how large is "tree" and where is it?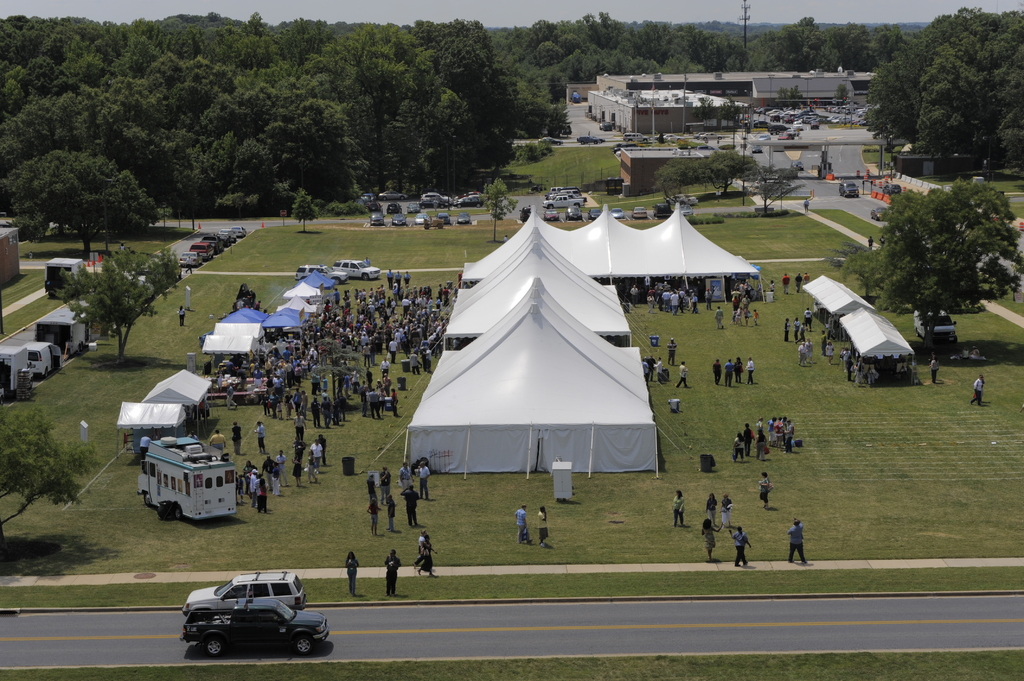
Bounding box: select_region(52, 248, 186, 348).
